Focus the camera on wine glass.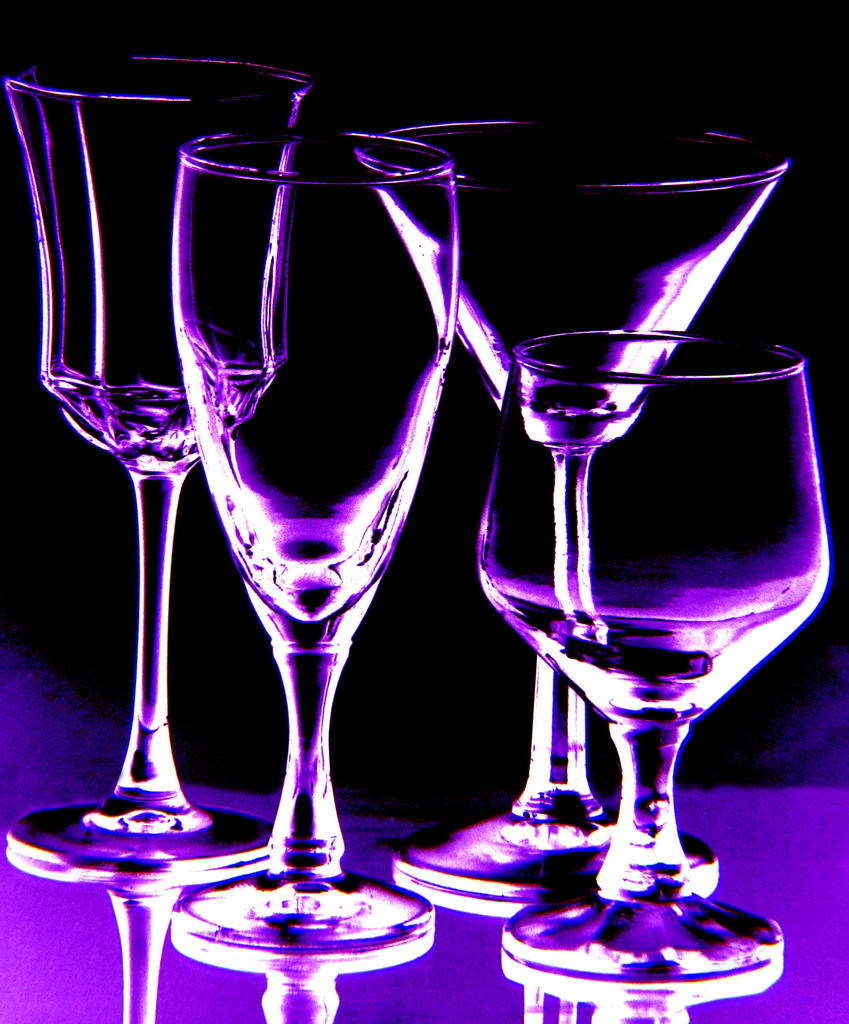
Focus region: bbox=(174, 132, 461, 931).
